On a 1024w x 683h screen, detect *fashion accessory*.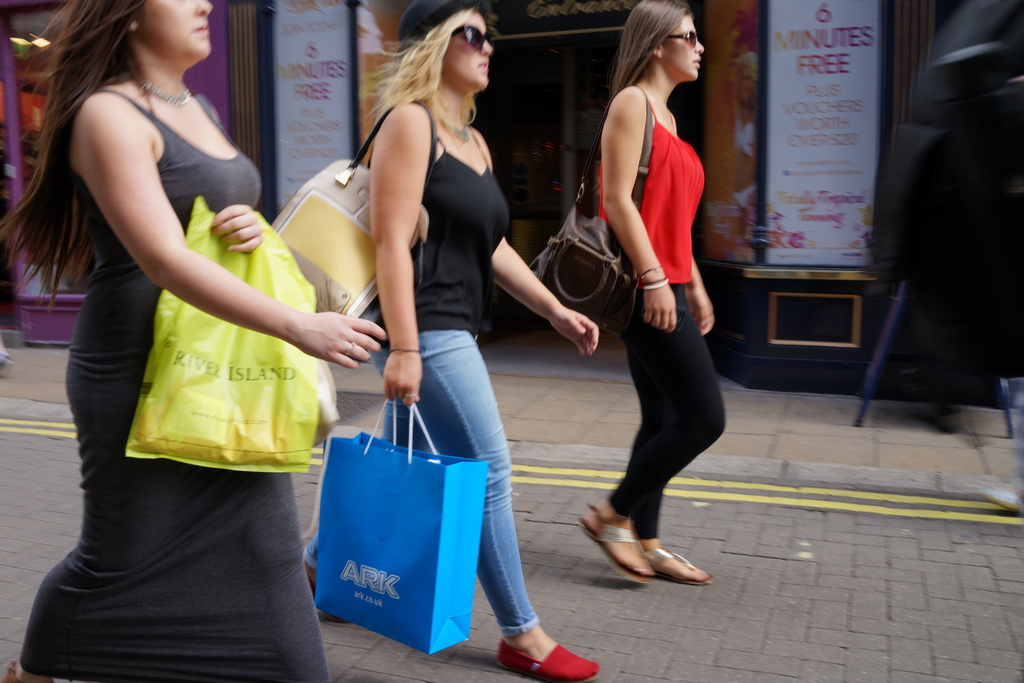
x1=127 y1=24 x2=138 y2=33.
